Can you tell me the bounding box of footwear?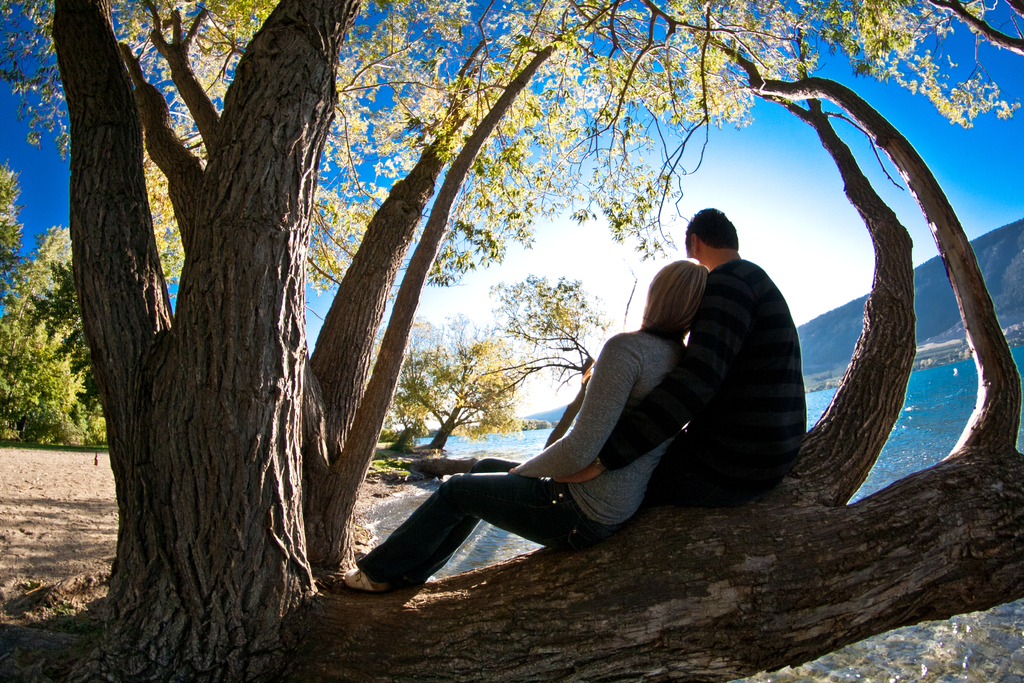
rect(340, 562, 385, 598).
